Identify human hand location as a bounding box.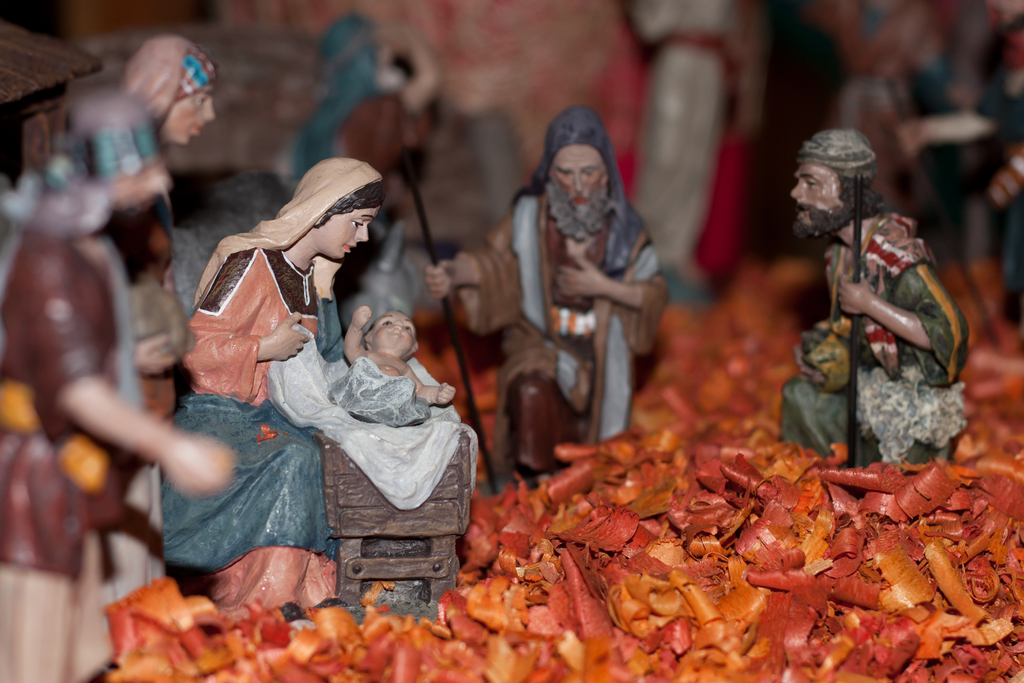
box(159, 432, 243, 499).
